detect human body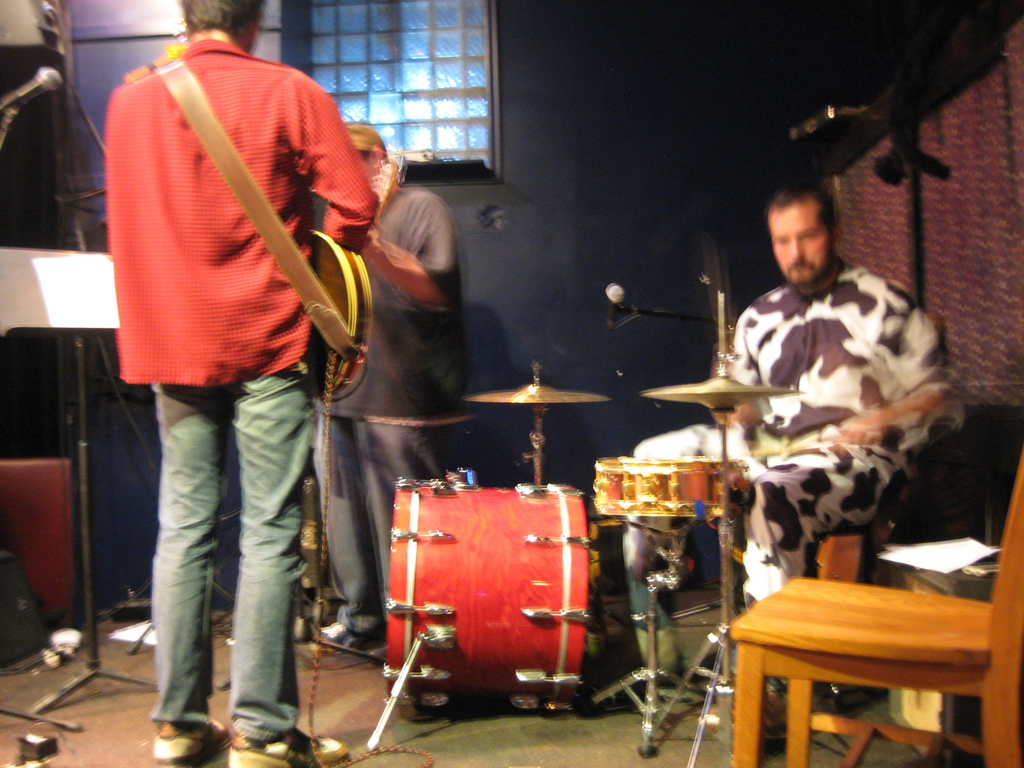
x1=316, y1=179, x2=483, y2=646
